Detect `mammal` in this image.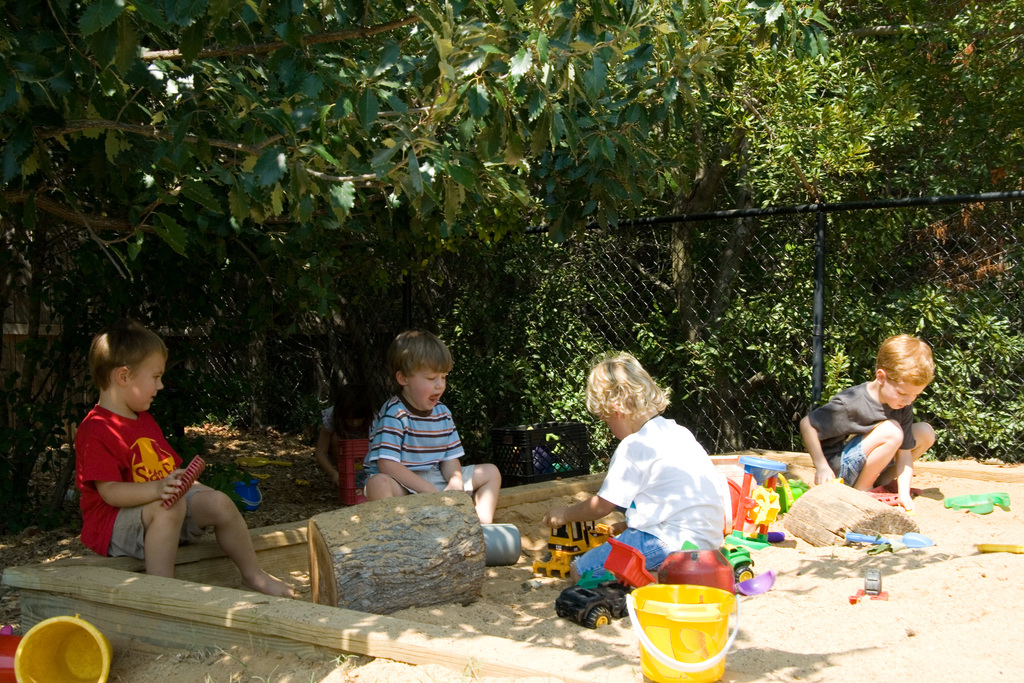
Detection: detection(362, 323, 502, 524).
